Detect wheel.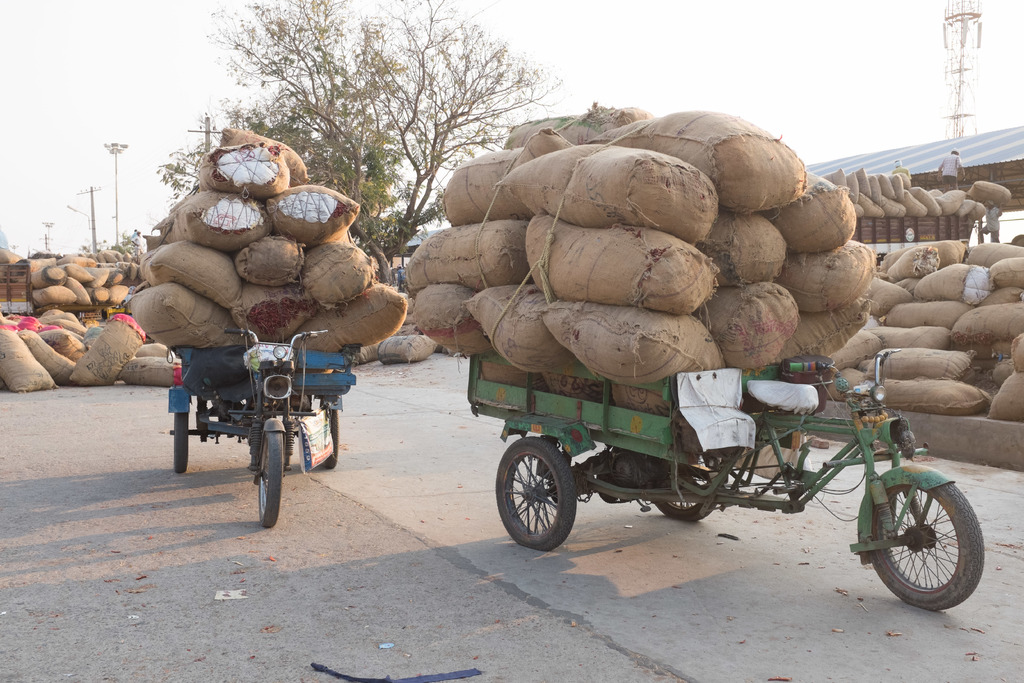
Detected at {"x1": 172, "y1": 398, "x2": 190, "y2": 475}.
